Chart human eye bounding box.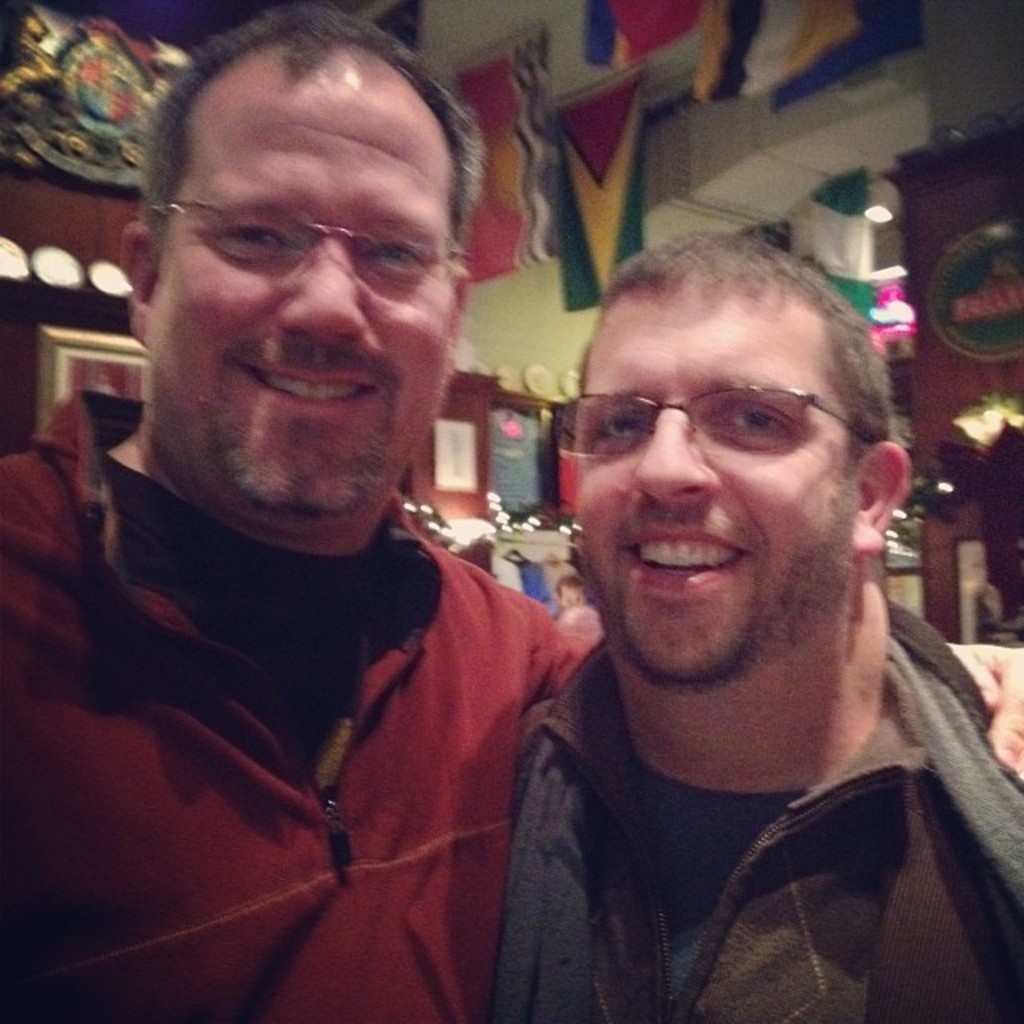
Charted: BBox(365, 229, 434, 283).
